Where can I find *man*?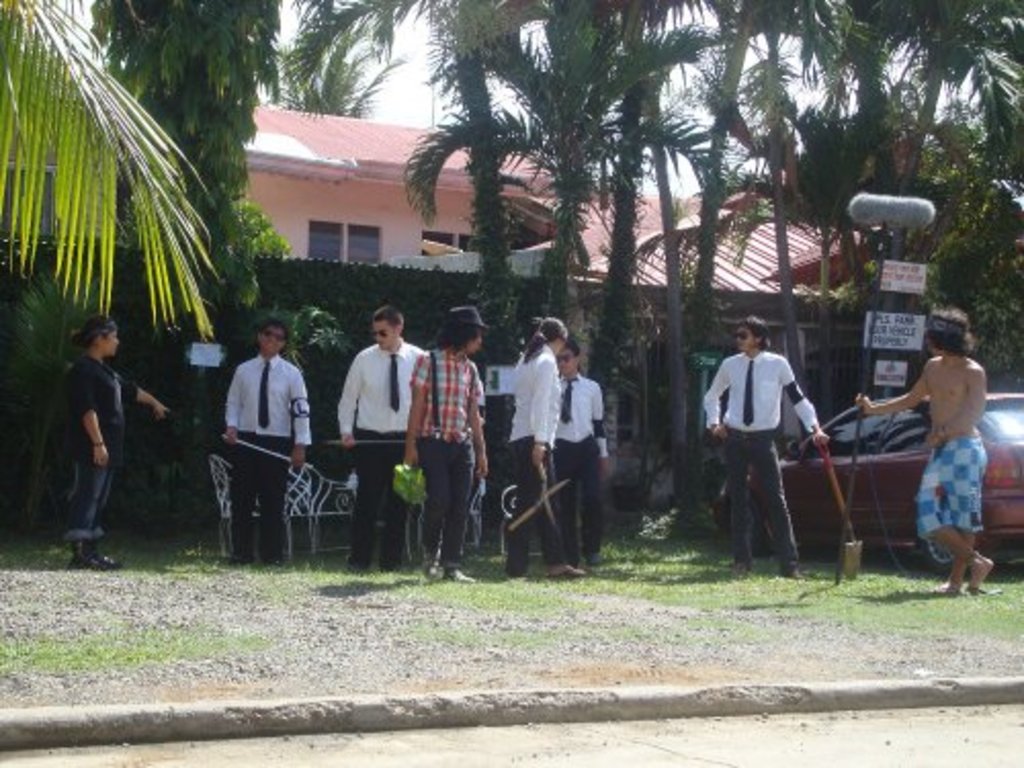
You can find it at Rect(205, 305, 313, 561).
